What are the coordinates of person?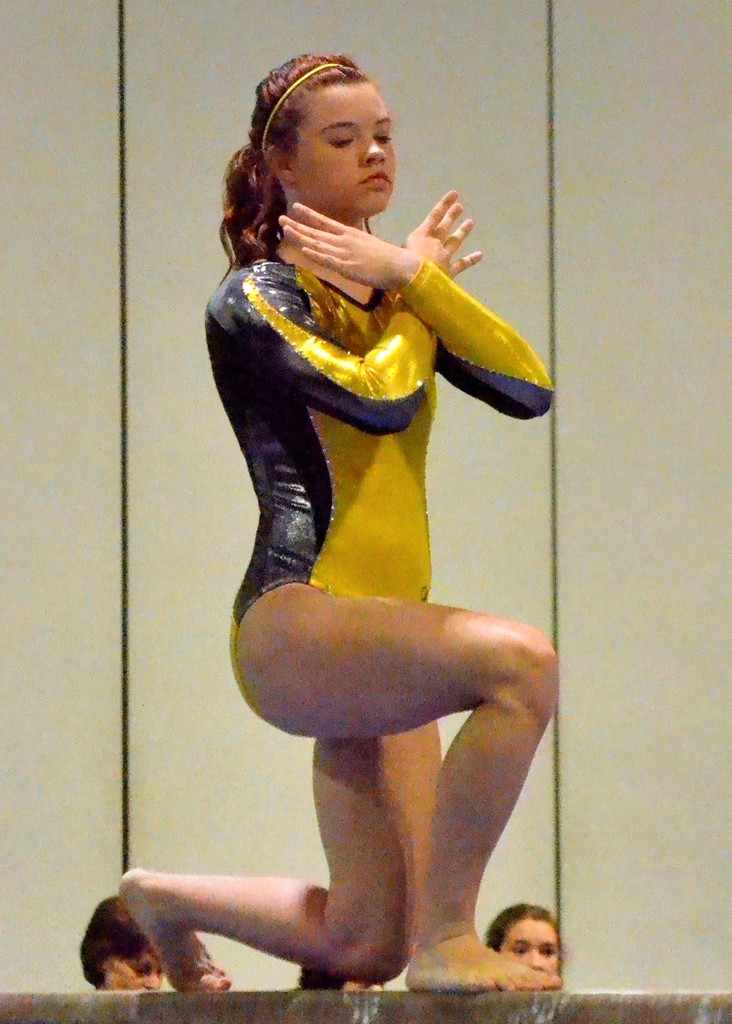
x1=288, y1=963, x2=390, y2=994.
